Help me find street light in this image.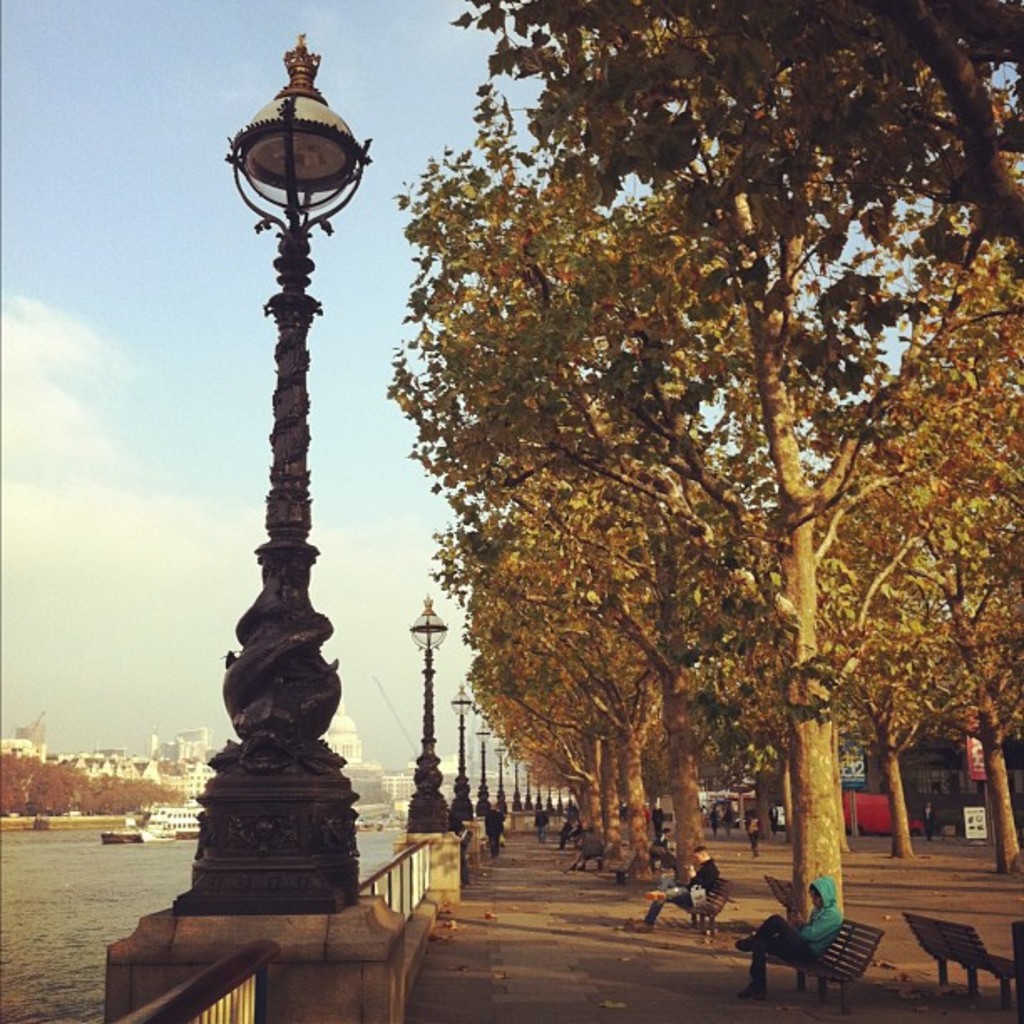
Found it: x1=556 y1=785 x2=567 y2=820.
